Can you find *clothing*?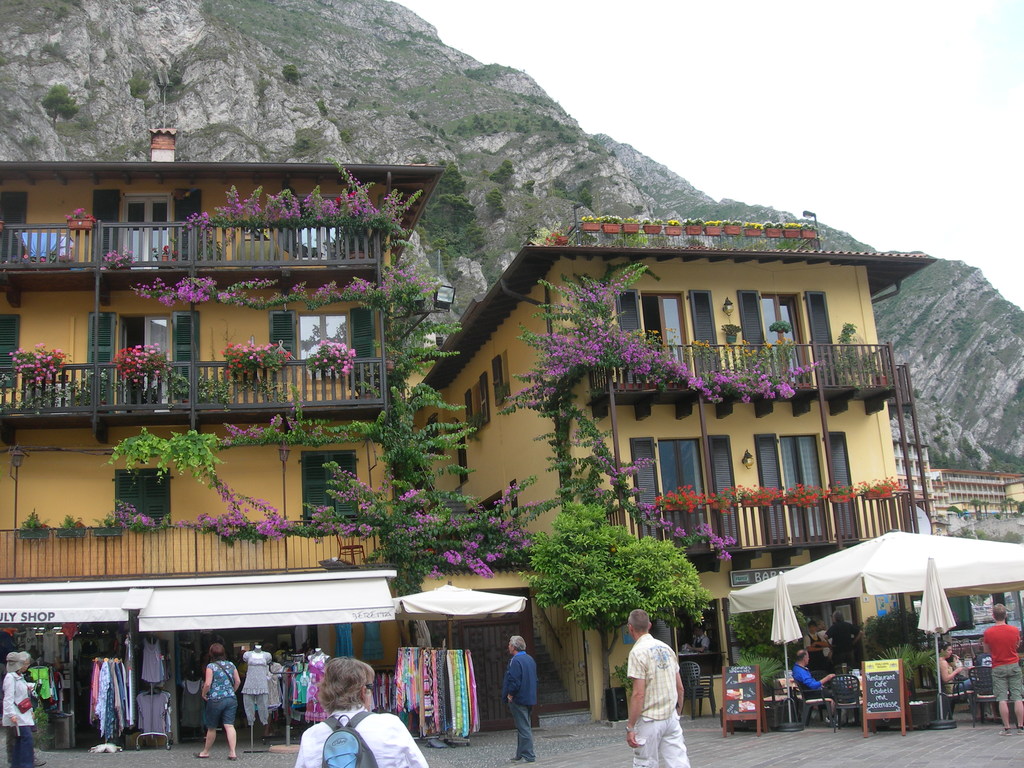
Yes, bounding box: l=792, t=662, r=822, b=699.
